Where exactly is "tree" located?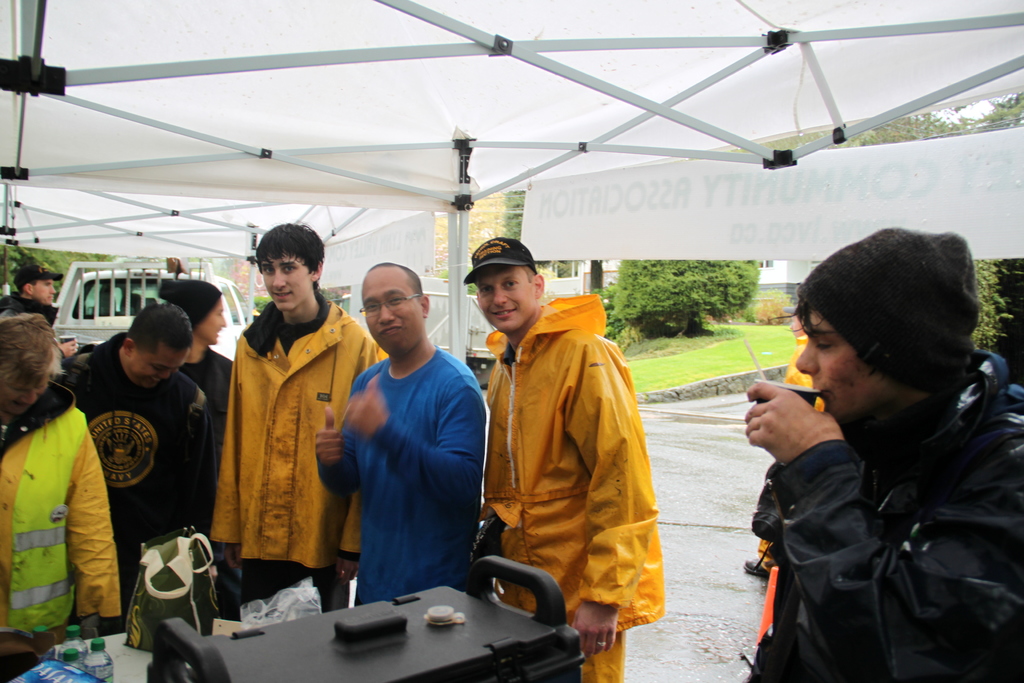
Its bounding box is Rect(843, 90, 1023, 372).
